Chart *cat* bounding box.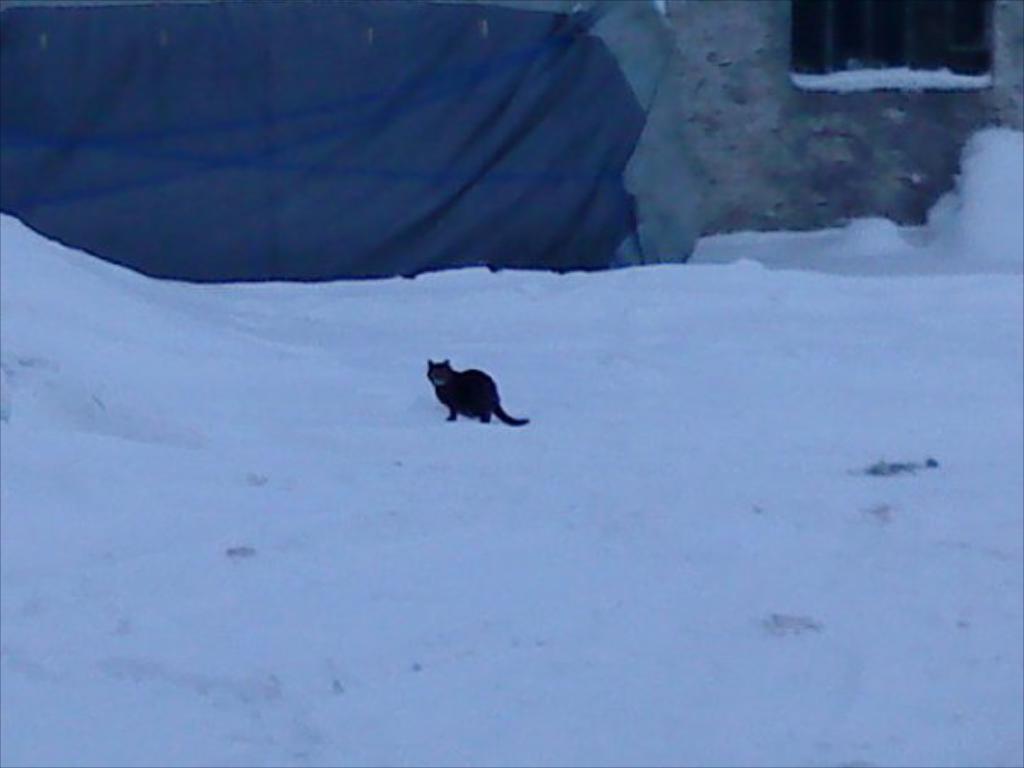
Charted: 426, 358, 529, 426.
